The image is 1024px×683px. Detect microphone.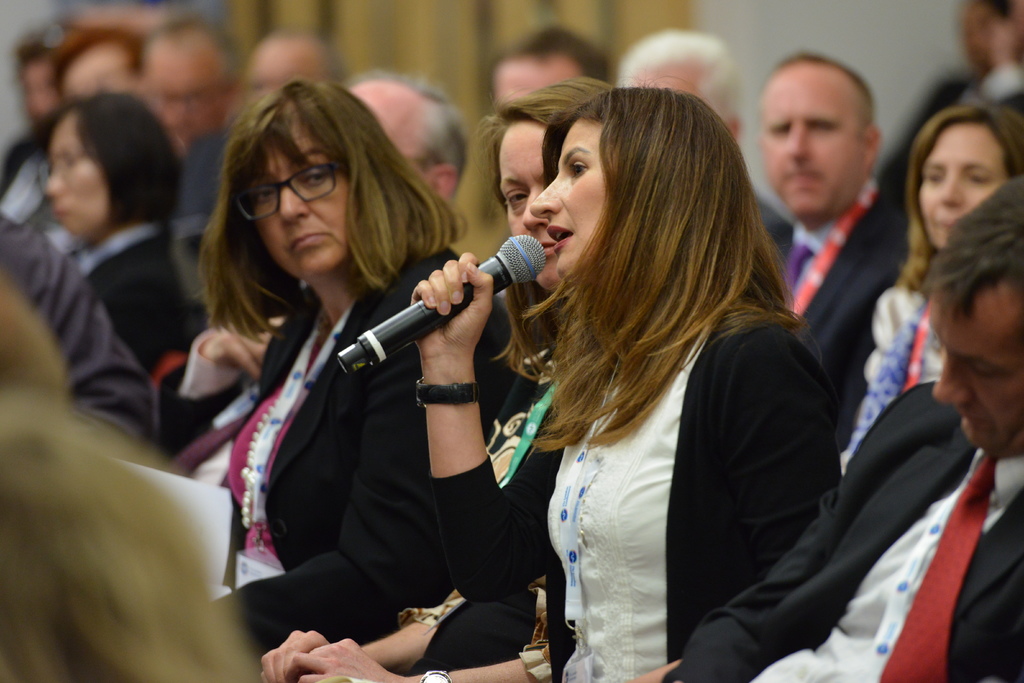
Detection: <bbox>329, 236, 547, 377</bbox>.
